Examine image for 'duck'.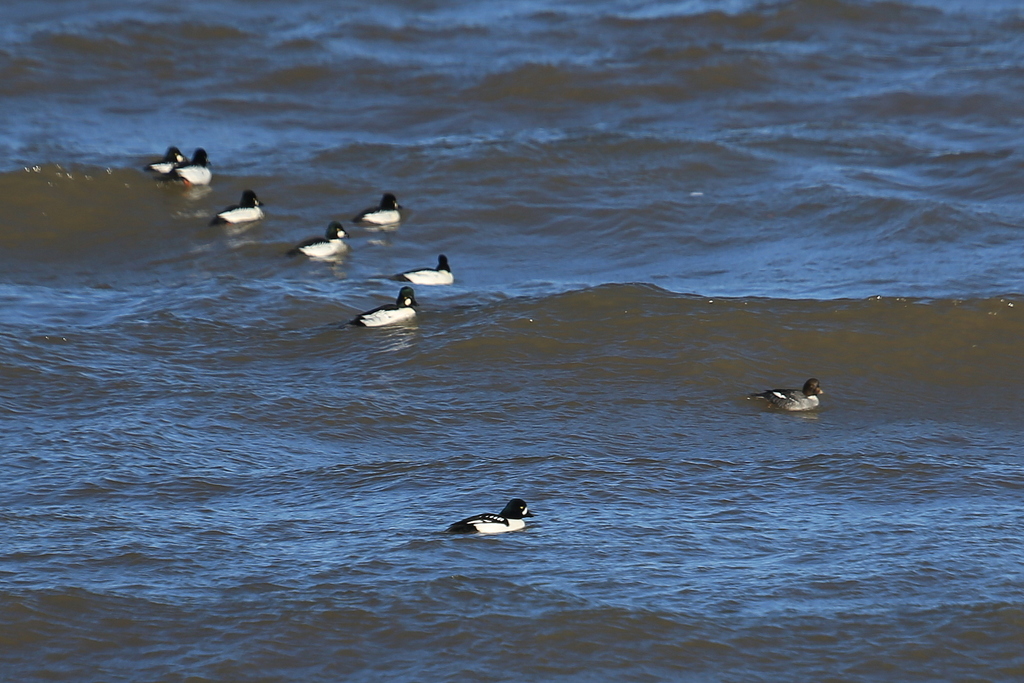
Examination result: (x1=456, y1=486, x2=544, y2=549).
